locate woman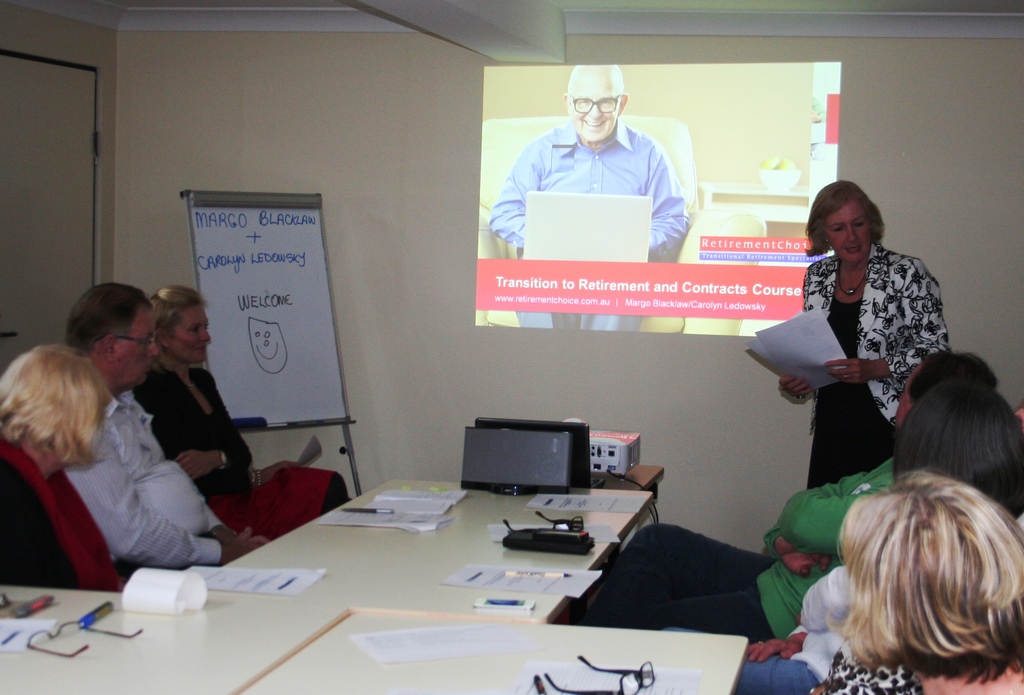
(131,285,349,545)
